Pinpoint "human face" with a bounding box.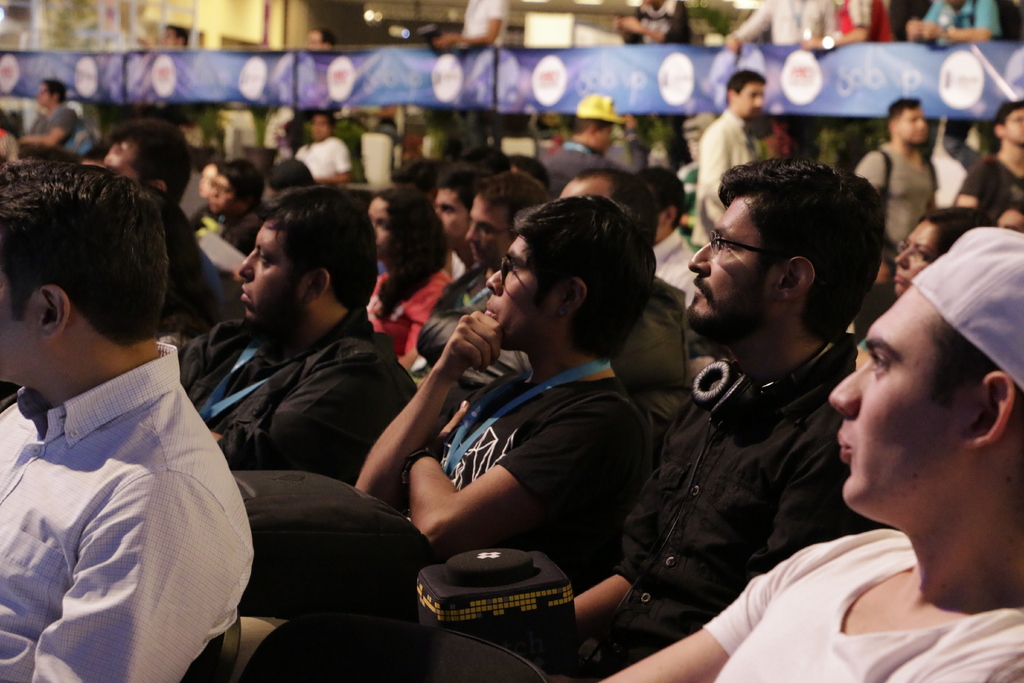
detection(896, 109, 926, 145).
